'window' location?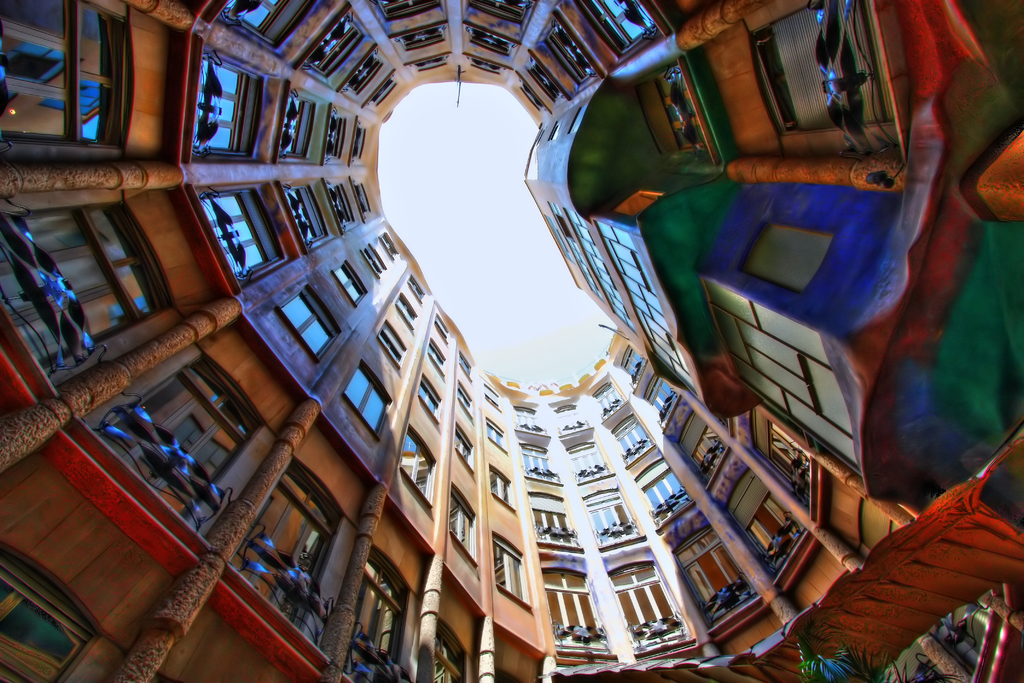
460, 350, 474, 379
